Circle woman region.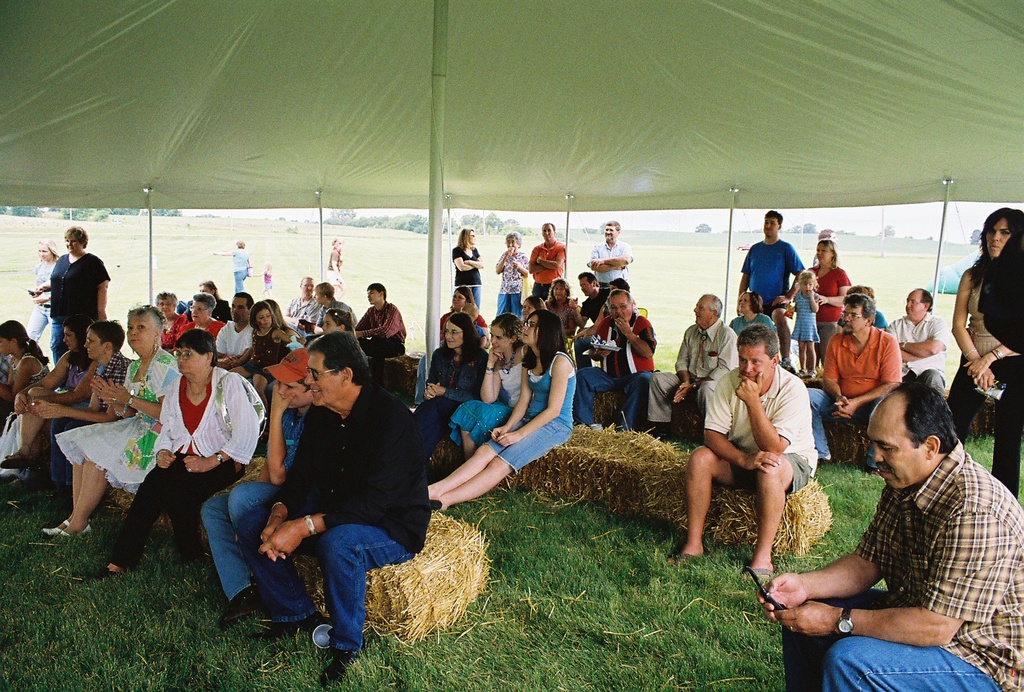
Region: x1=173 y1=292 x2=223 y2=352.
